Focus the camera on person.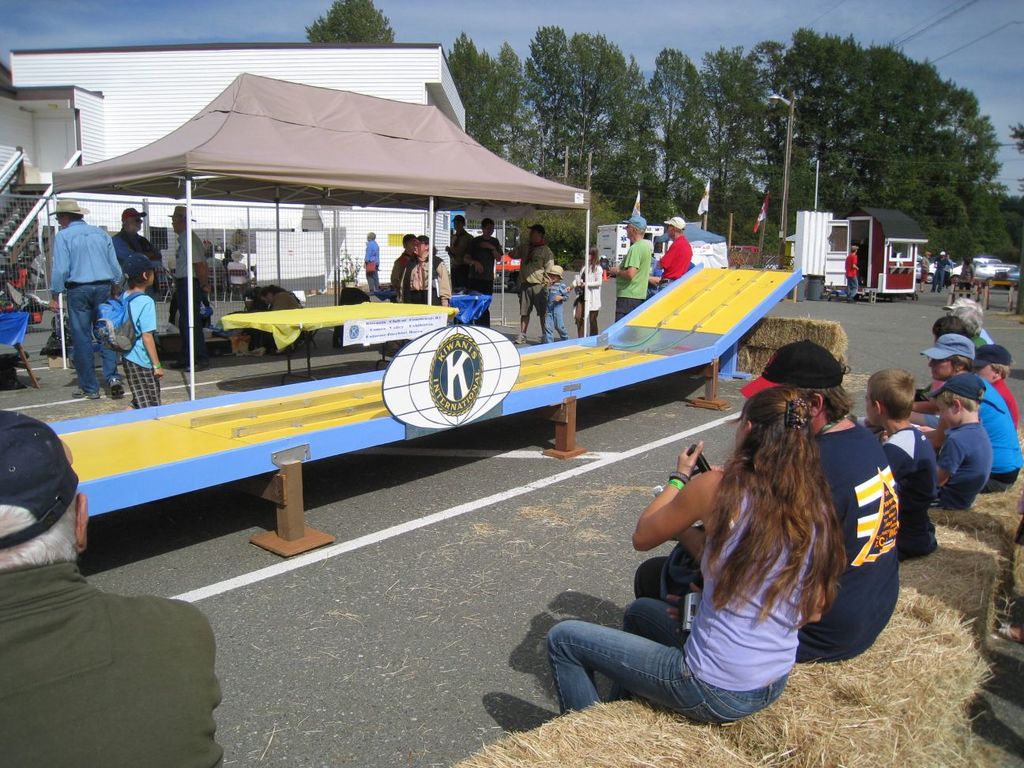
Focus region: <box>943,253,953,286</box>.
